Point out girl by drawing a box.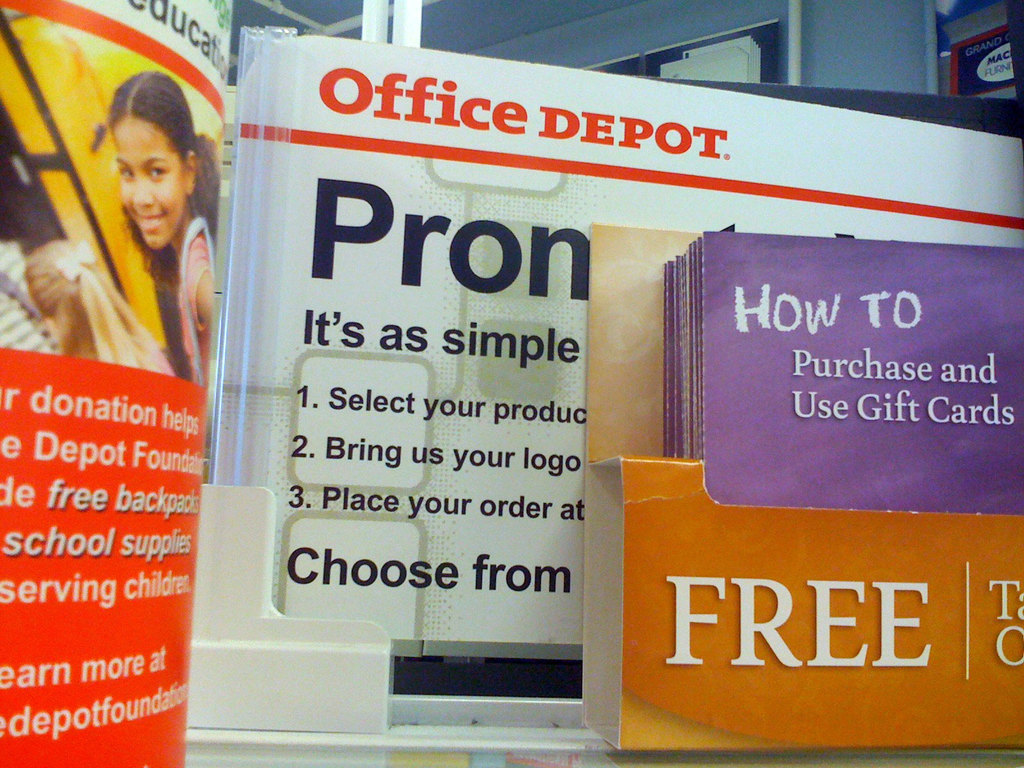
<bbox>106, 69, 216, 384</bbox>.
